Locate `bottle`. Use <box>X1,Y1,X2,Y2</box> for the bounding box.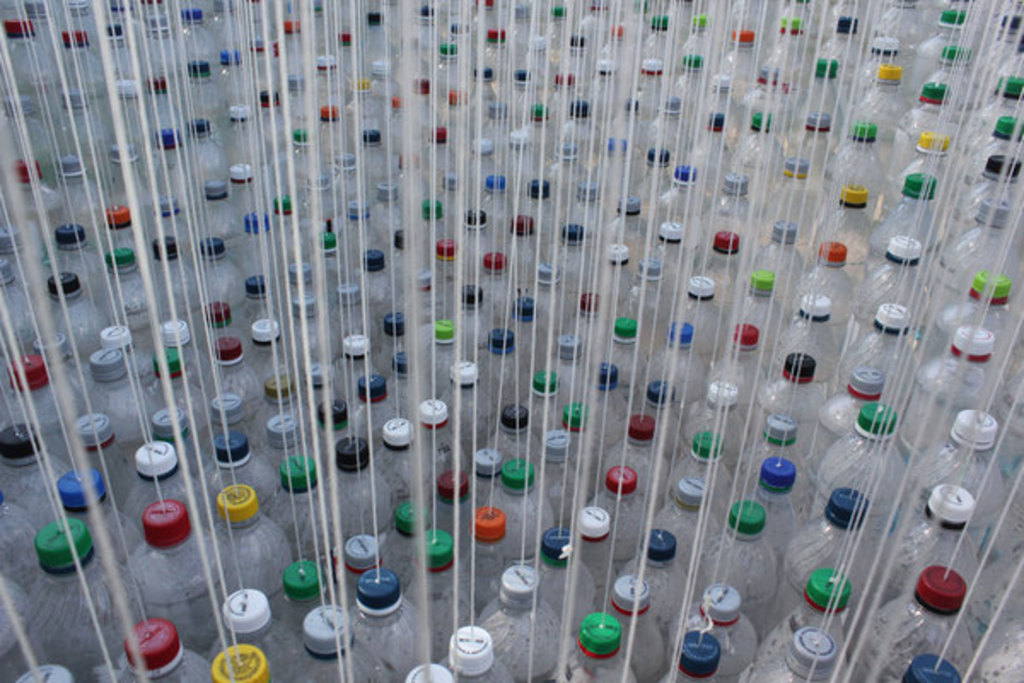
<box>282,258,328,312</box>.
